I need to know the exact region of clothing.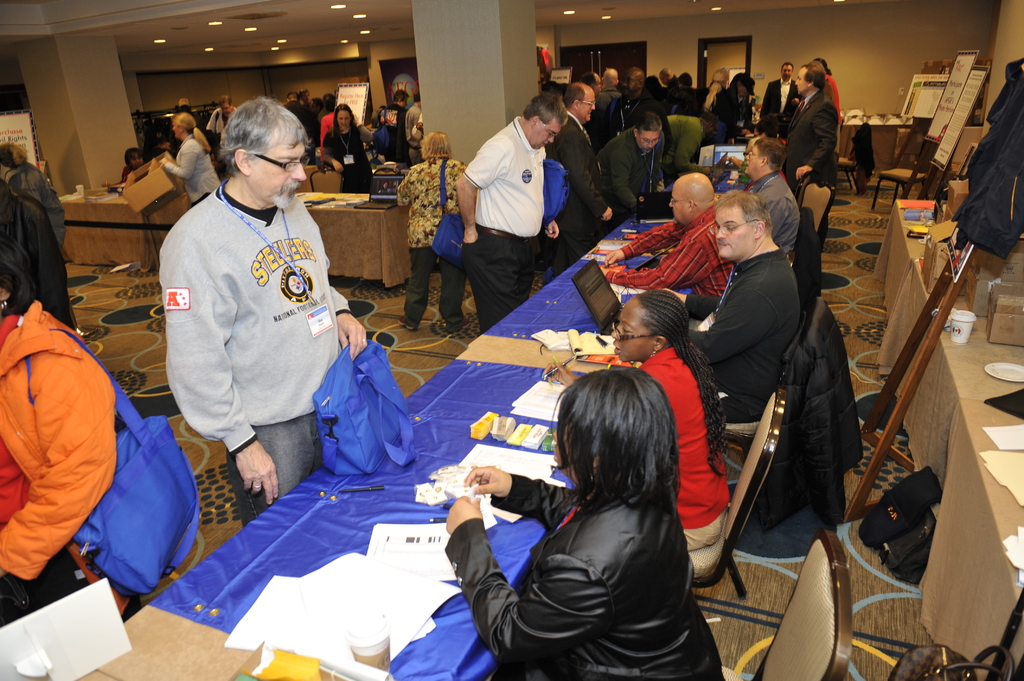
Region: select_region(396, 157, 468, 326).
